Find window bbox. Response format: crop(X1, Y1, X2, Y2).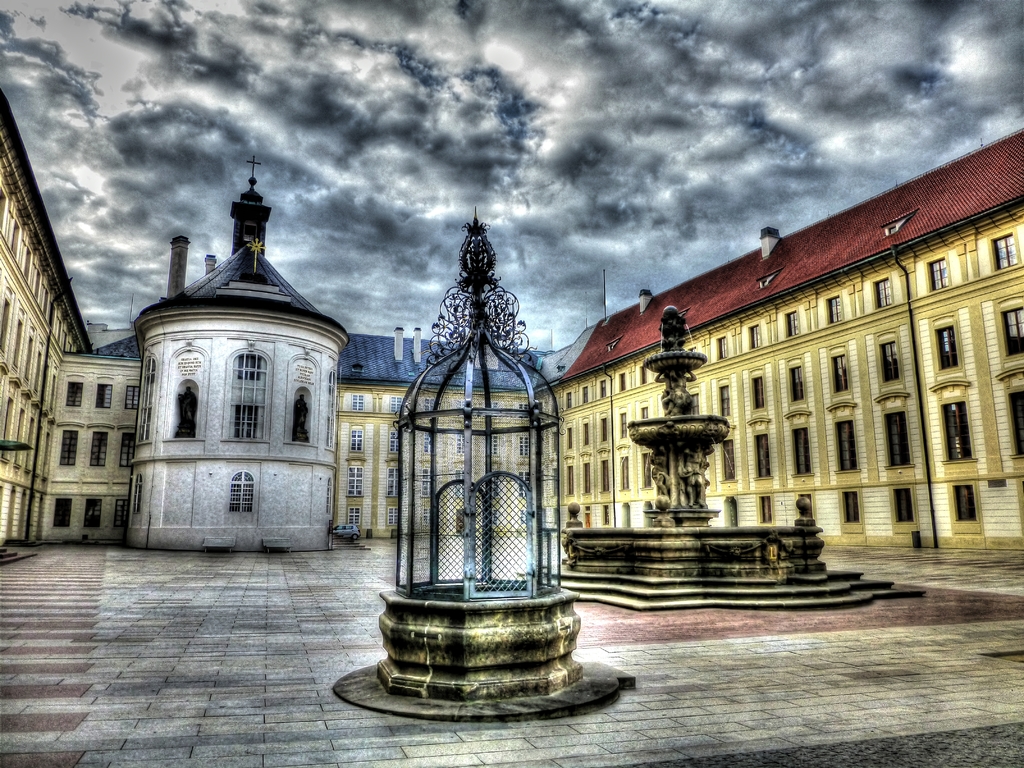
crop(794, 424, 816, 479).
